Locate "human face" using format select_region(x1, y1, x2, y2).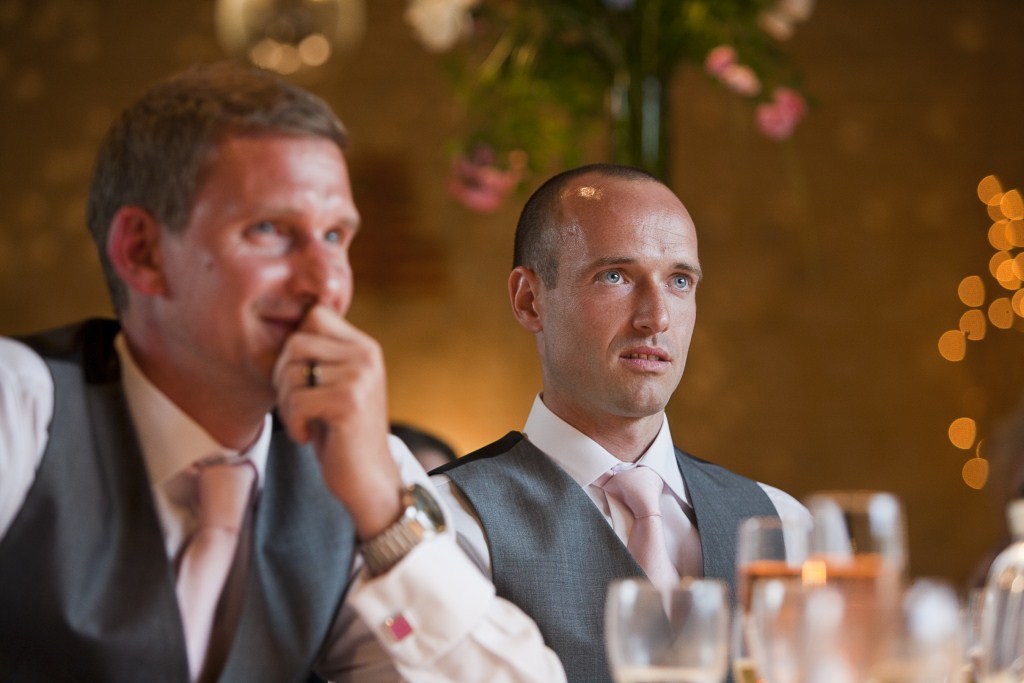
select_region(542, 209, 700, 415).
